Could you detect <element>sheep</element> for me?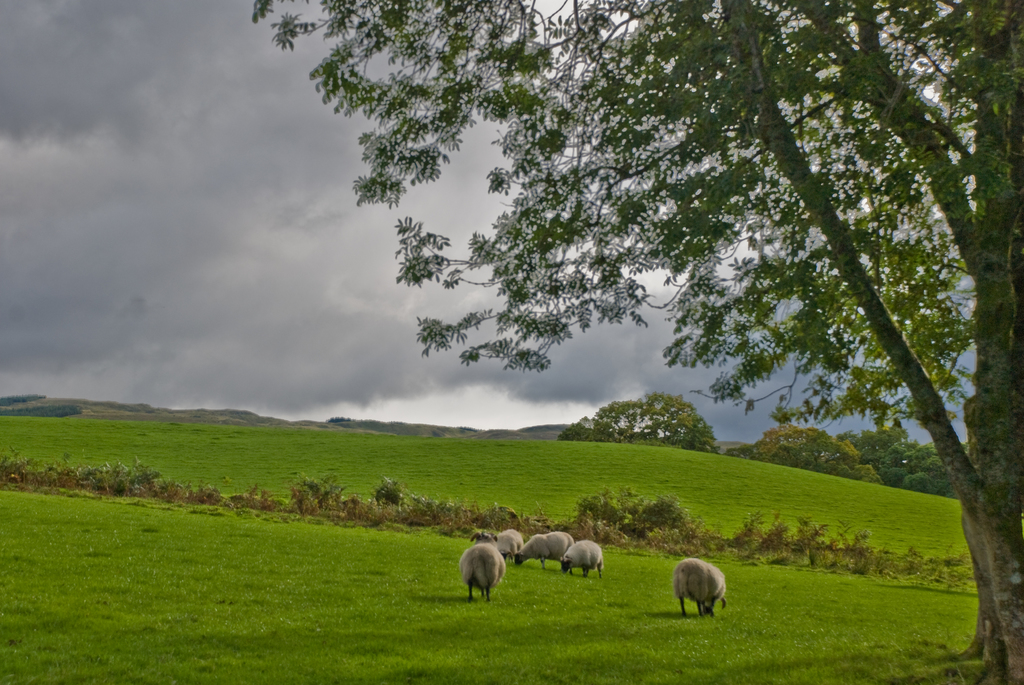
Detection result: [left=678, top=559, right=725, bottom=617].
